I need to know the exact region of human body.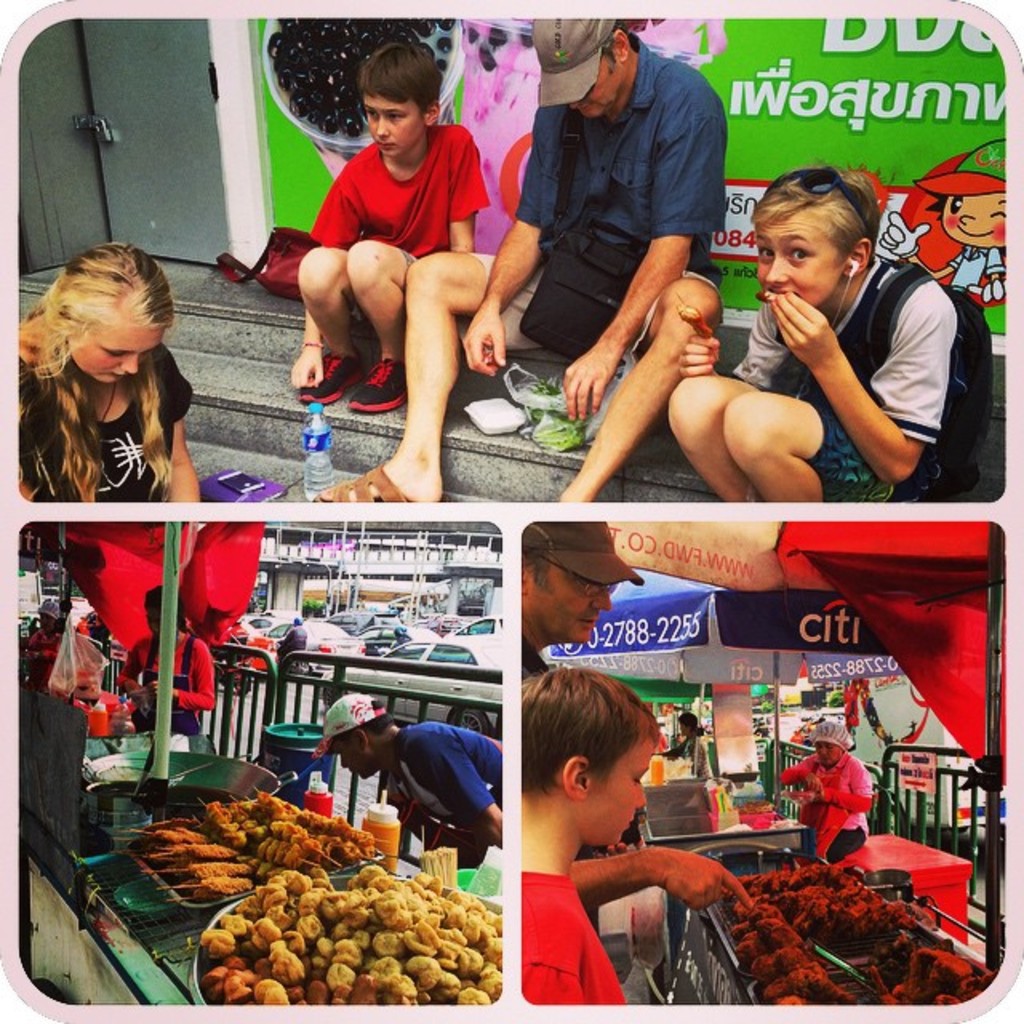
Region: x1=24, y1=624, x2=66, y2=690.
